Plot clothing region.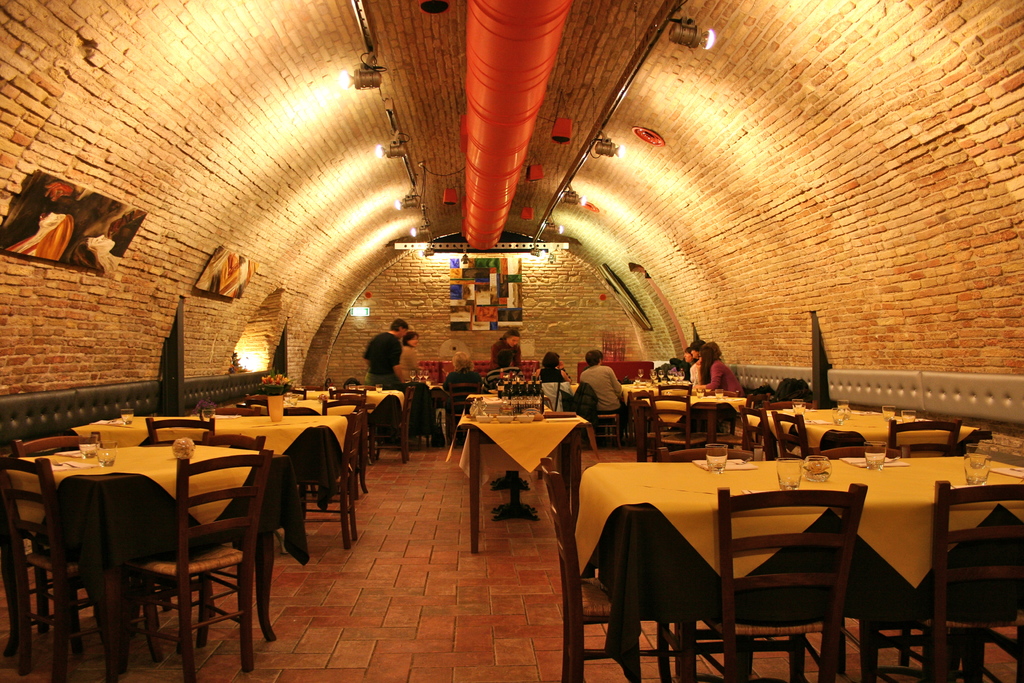
Plotted at <bbox>540, 379, 572, 416</bbox>.
